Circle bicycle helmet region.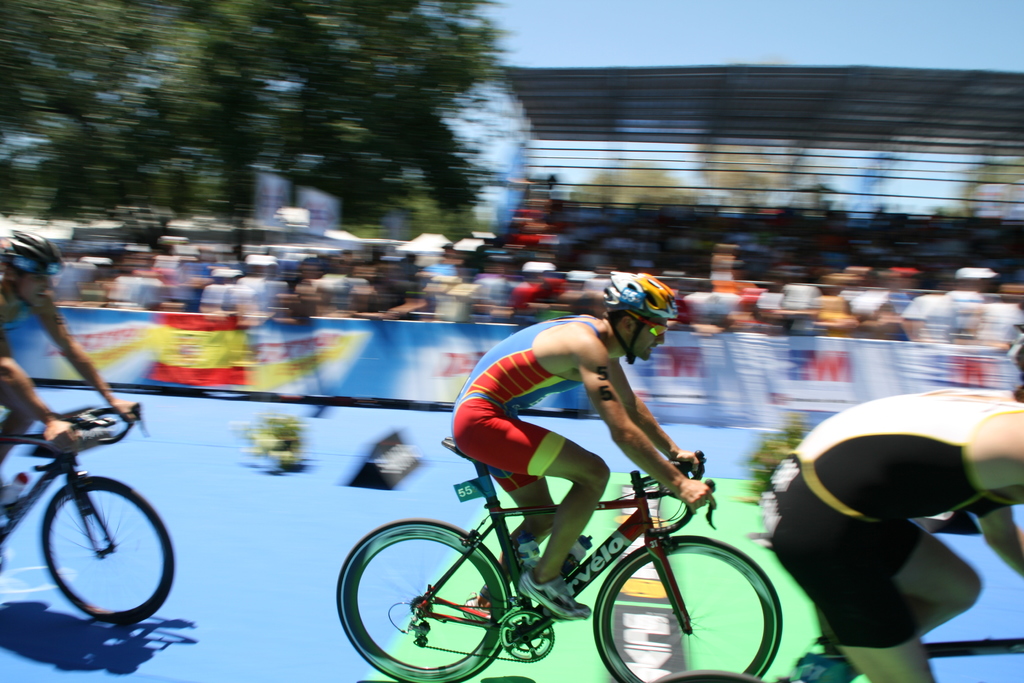
Region: 605 272 680 317.
